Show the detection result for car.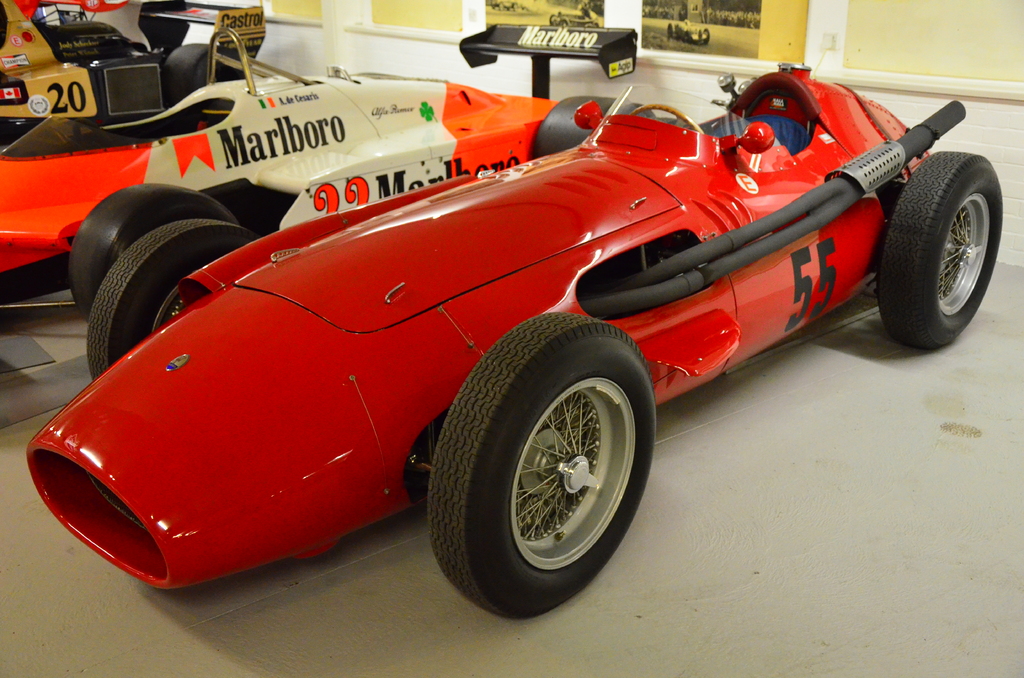
bbox=[545, 8, 595, 25].
